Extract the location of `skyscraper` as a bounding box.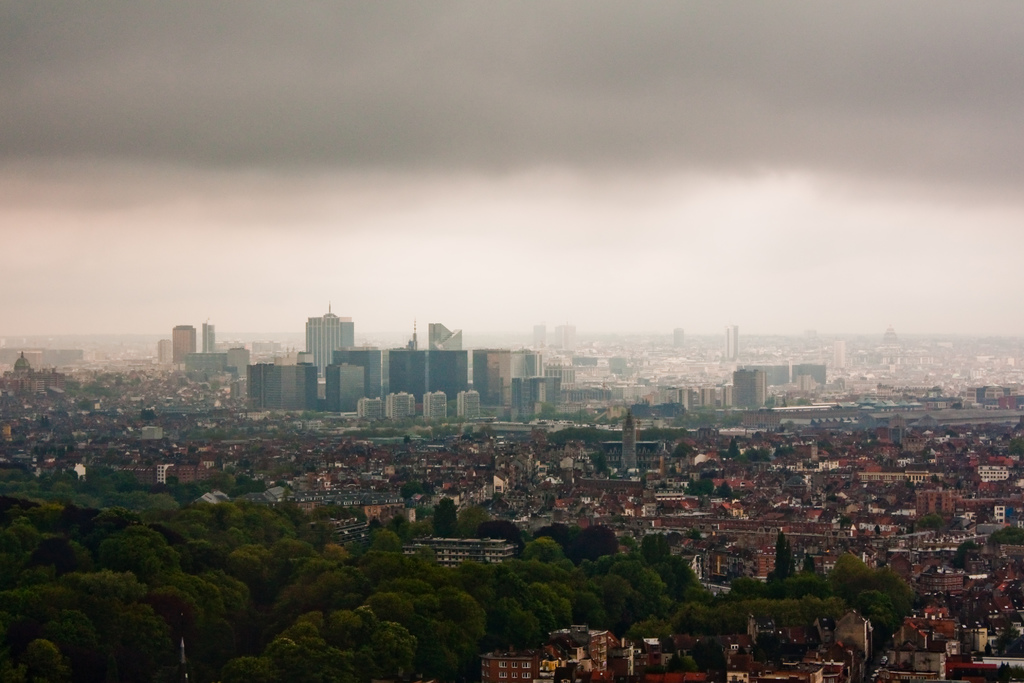
<bbox>334, 350, 384, 402</bbox>.
